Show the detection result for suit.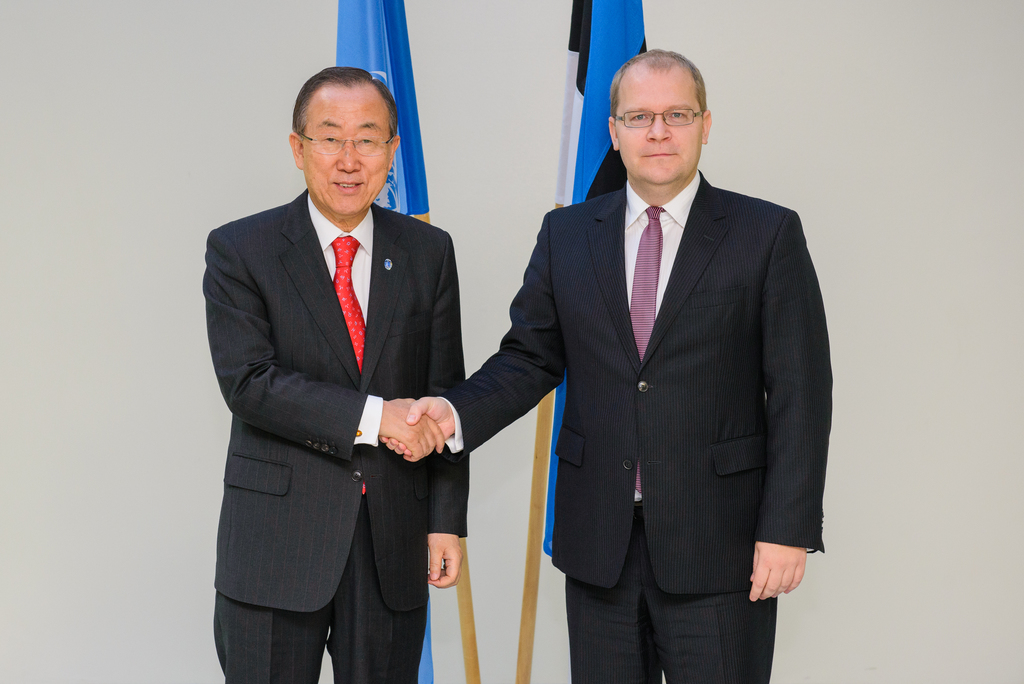
{"left": 469, "top": 47, "right": 817, "bottom": 671}.
